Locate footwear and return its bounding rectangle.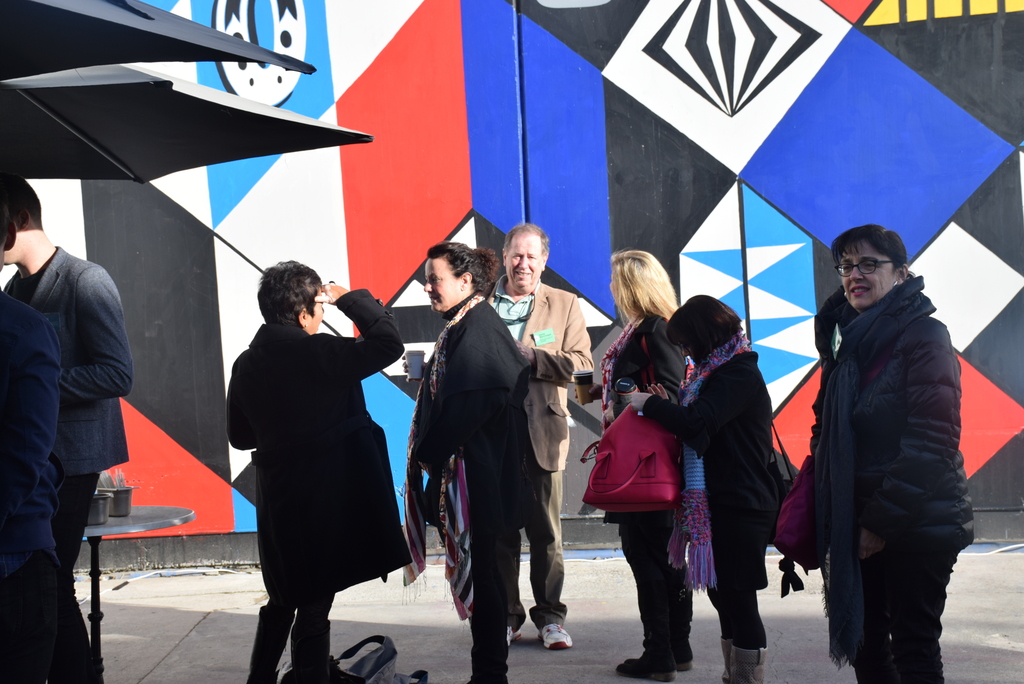
box(543, 621, 578, 650).
